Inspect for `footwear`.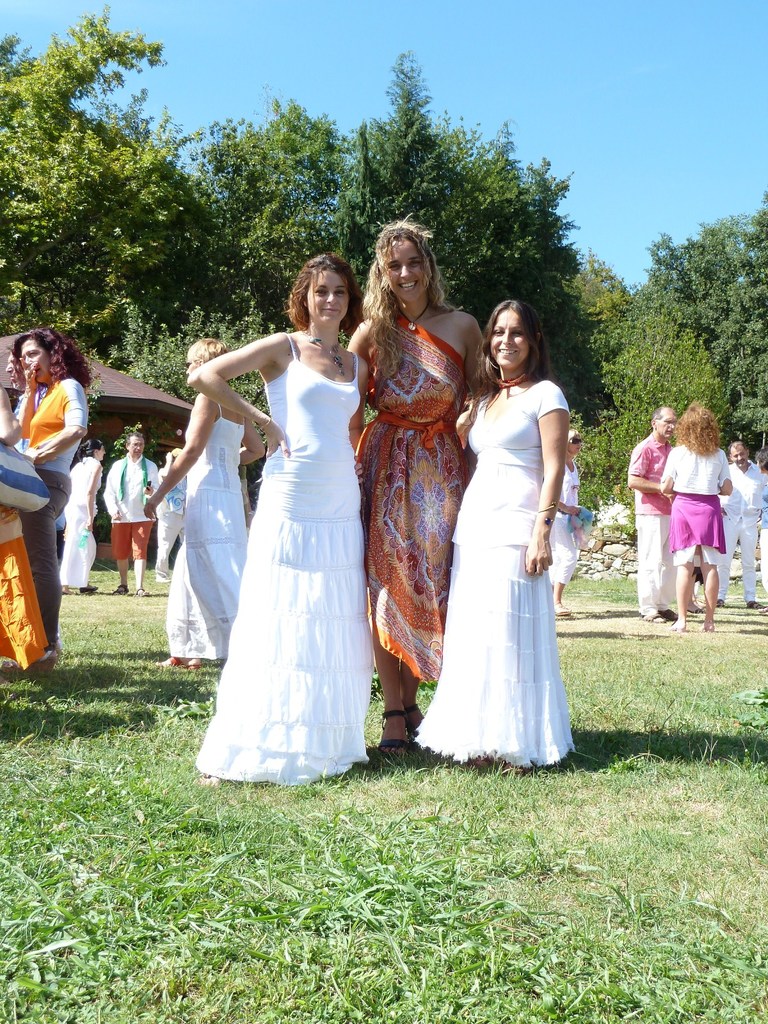
Inspection: 114/586/130/596.
